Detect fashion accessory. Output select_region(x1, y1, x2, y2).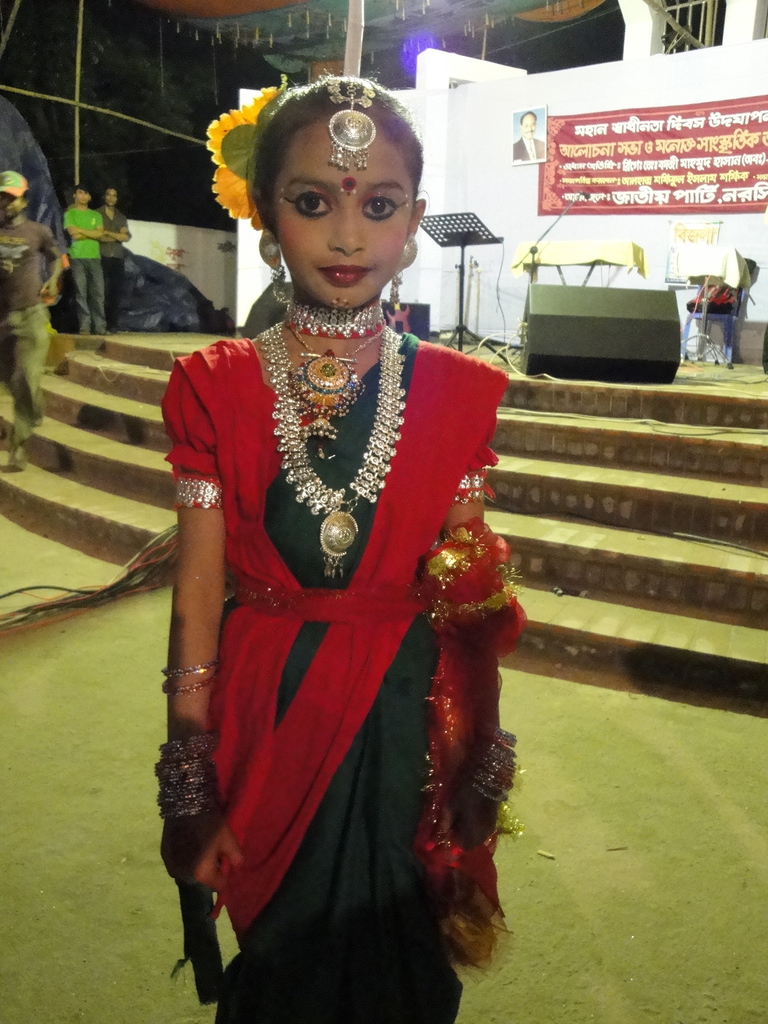
select_region(253, 318, 406, 582).
